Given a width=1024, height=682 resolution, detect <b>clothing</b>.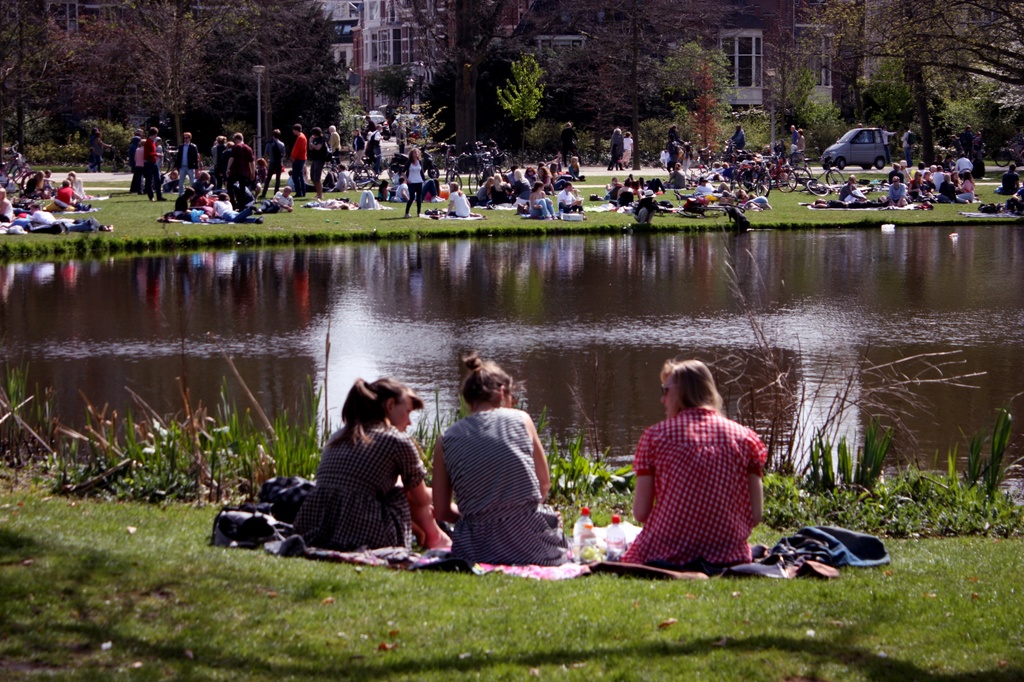
[789,129,799,158].
